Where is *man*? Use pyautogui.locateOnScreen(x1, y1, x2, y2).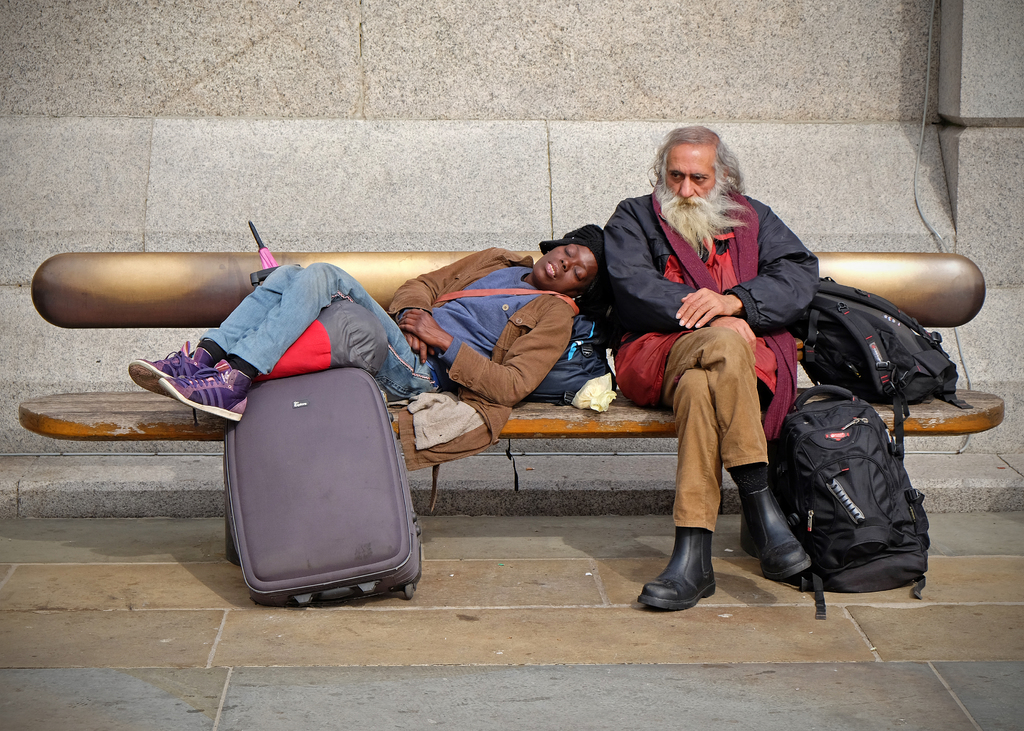
pyautogui.locateOnScreen(570, 118, 870, 596).
